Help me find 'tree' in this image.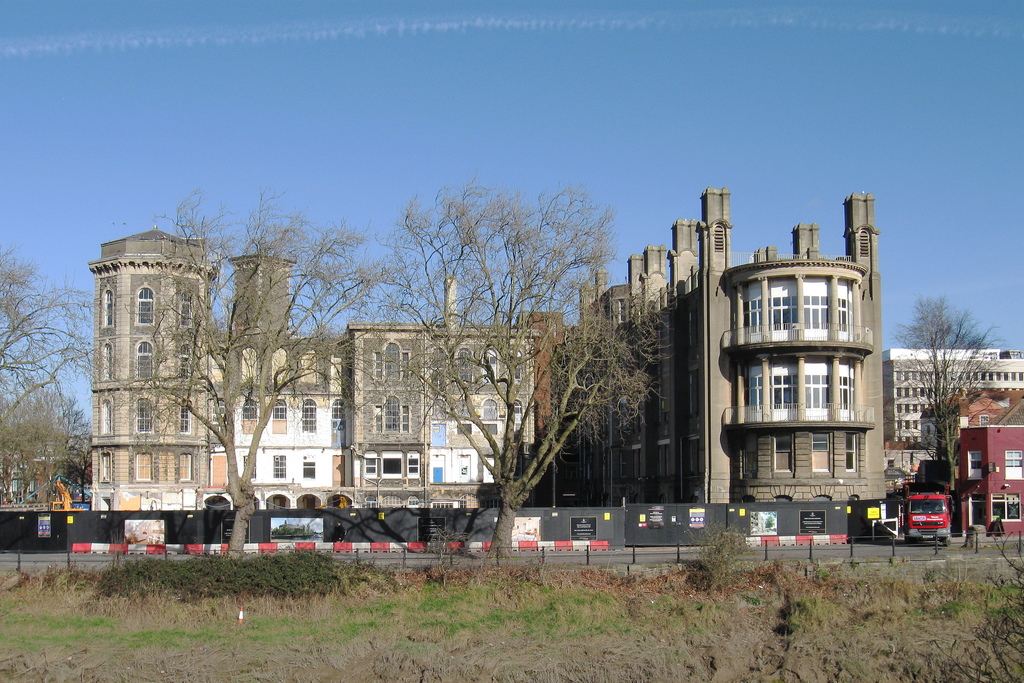
Found it: x1=2 y1=378 x2=106 y2=533.
